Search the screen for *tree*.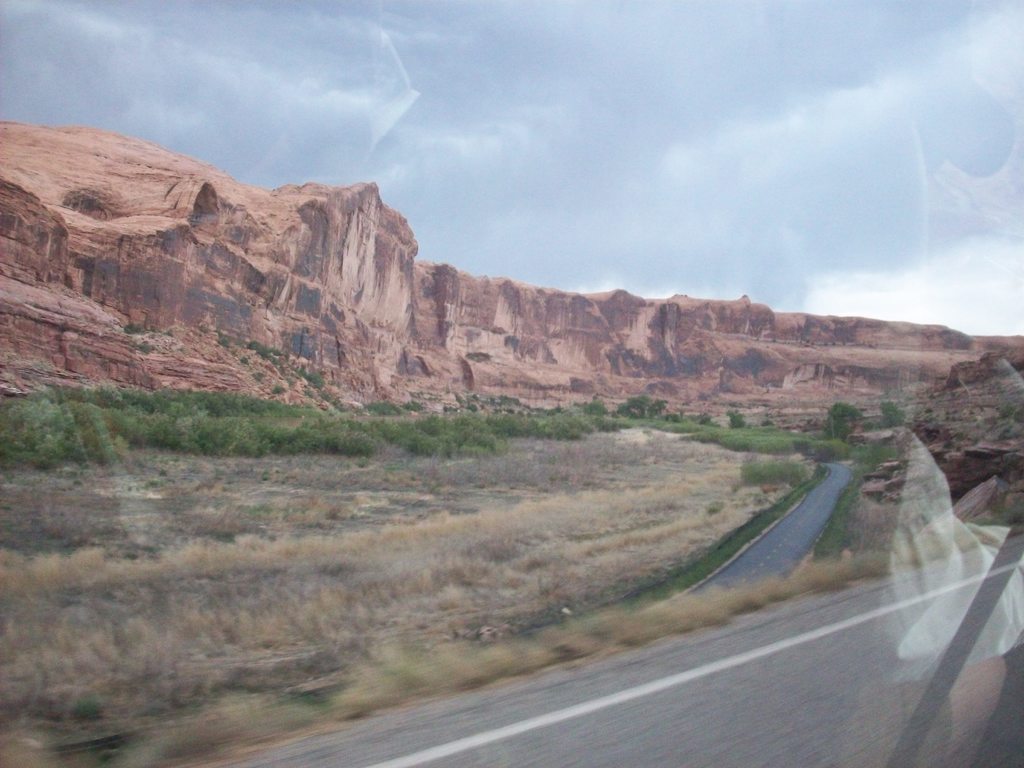
Found at [880, 400, 902, 420].
